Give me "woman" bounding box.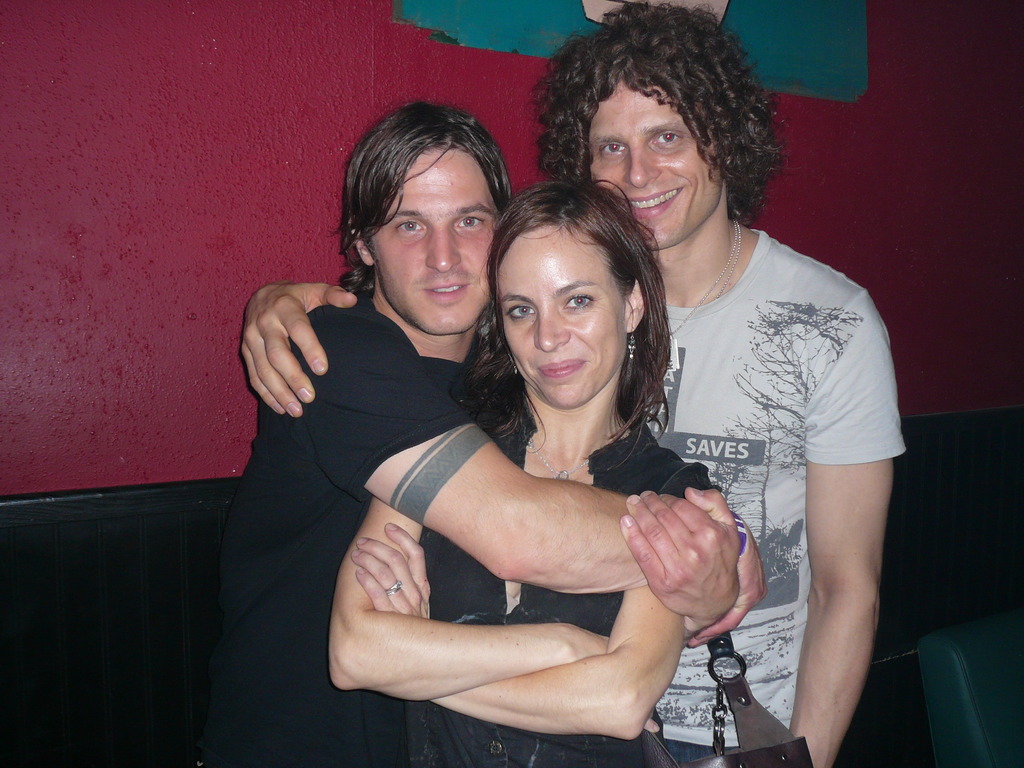
[left=257, top=124, right=743, bottom=767].
